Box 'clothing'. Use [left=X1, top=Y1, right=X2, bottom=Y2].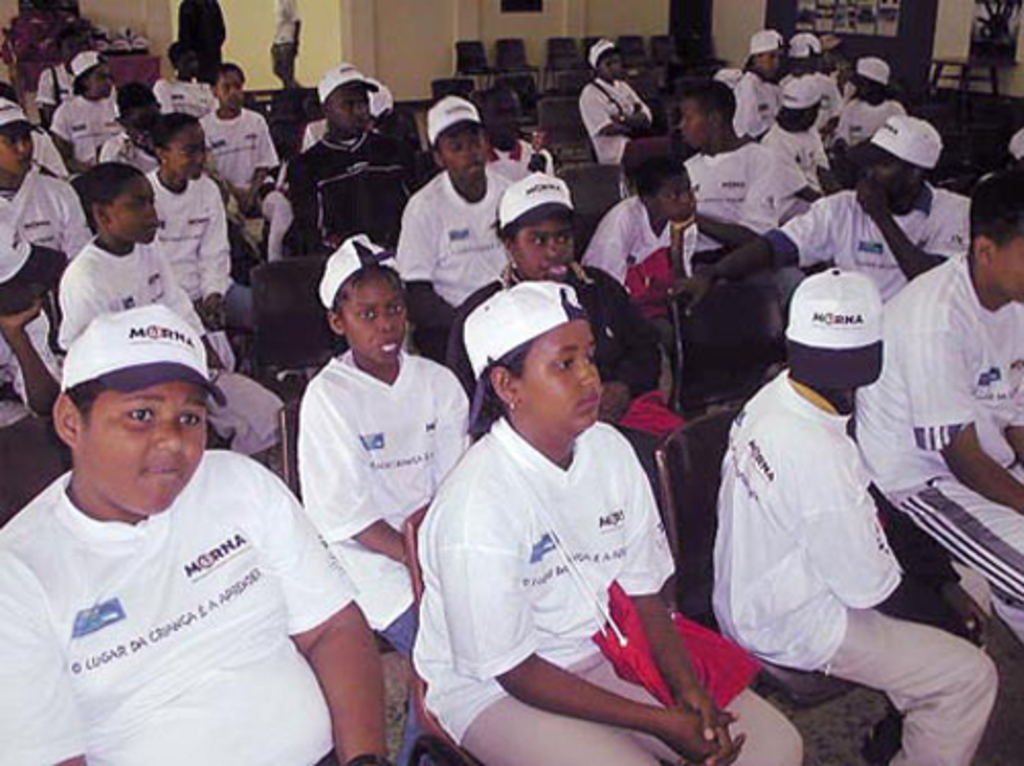
[left=410, top=414, right=803, bottom=764].
